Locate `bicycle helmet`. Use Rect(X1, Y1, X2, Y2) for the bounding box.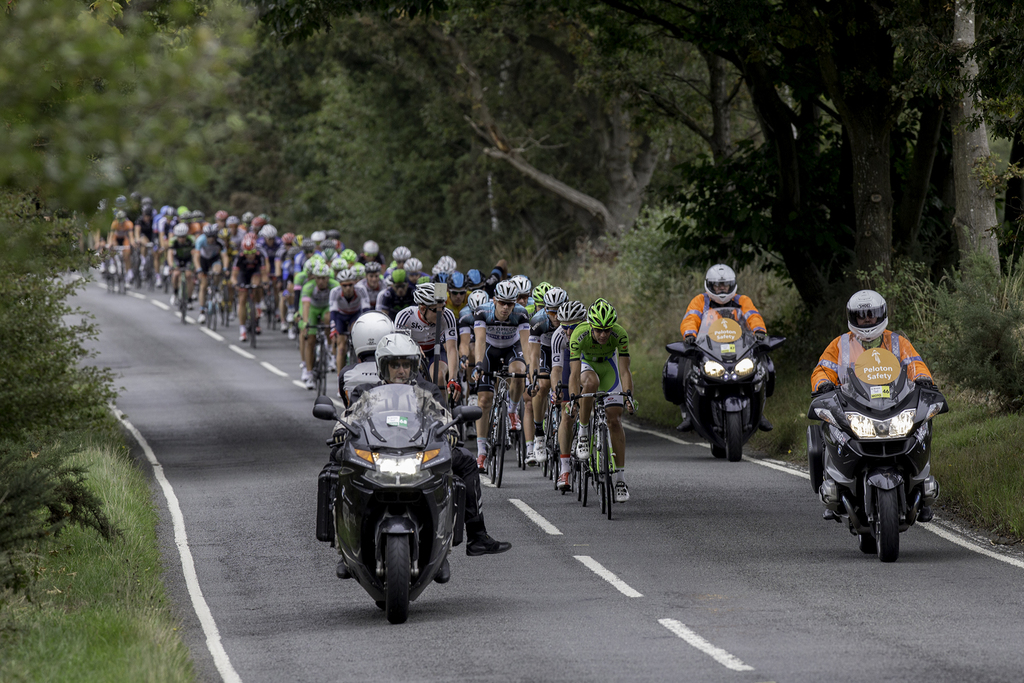
Rect(322, 250, 336, 263).
